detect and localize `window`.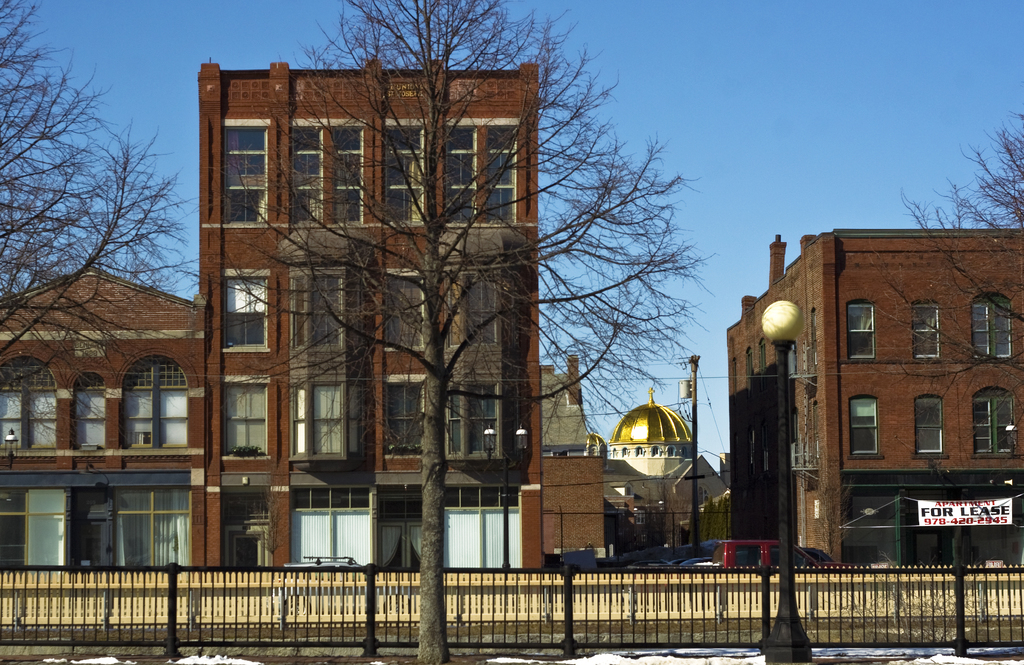
Localized at bbox=(115, 484, 192, 565).
